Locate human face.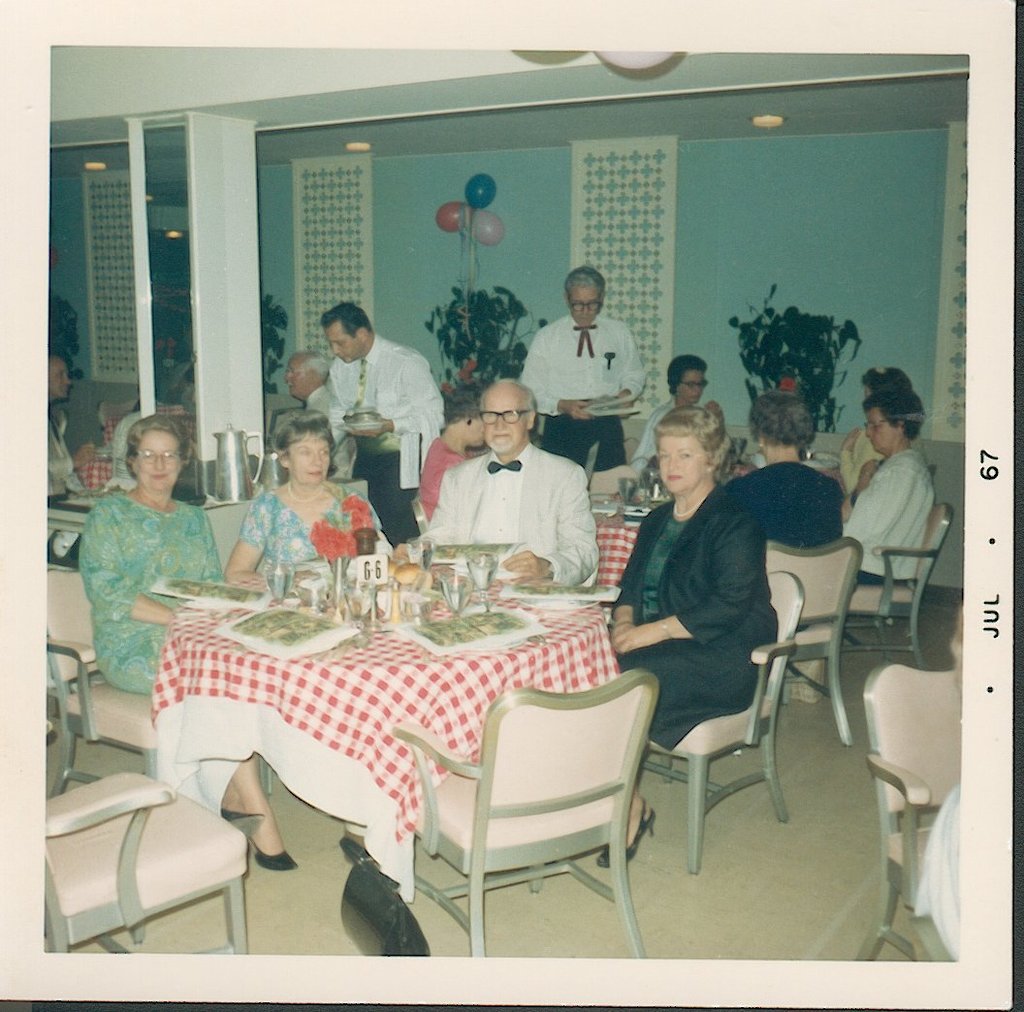
Bounding box: (47,359,71,410).
